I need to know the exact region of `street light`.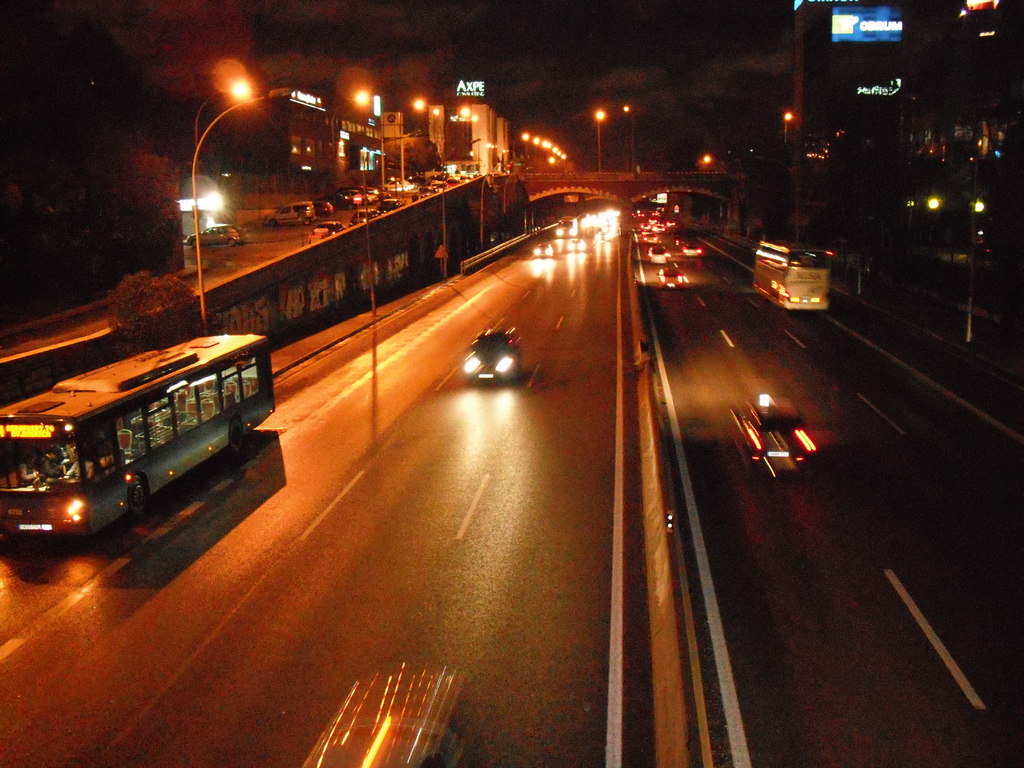
Region: x1=185 y1=77 x2=302 y2=326.
